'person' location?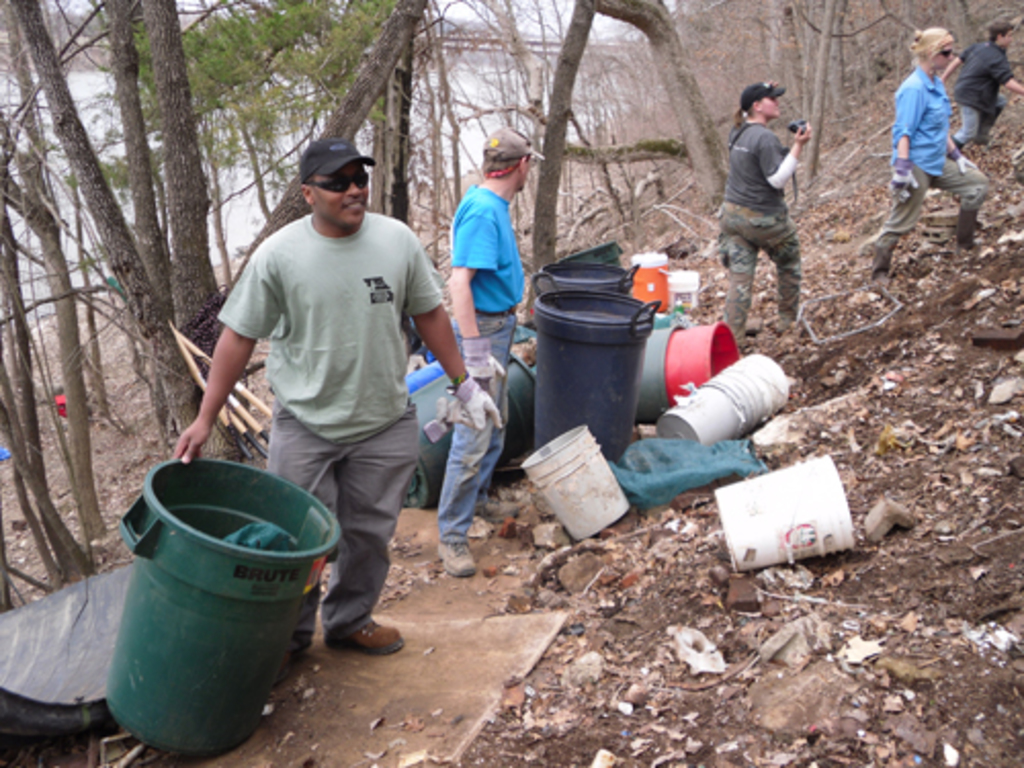
(942, 14, 1020, 150)
